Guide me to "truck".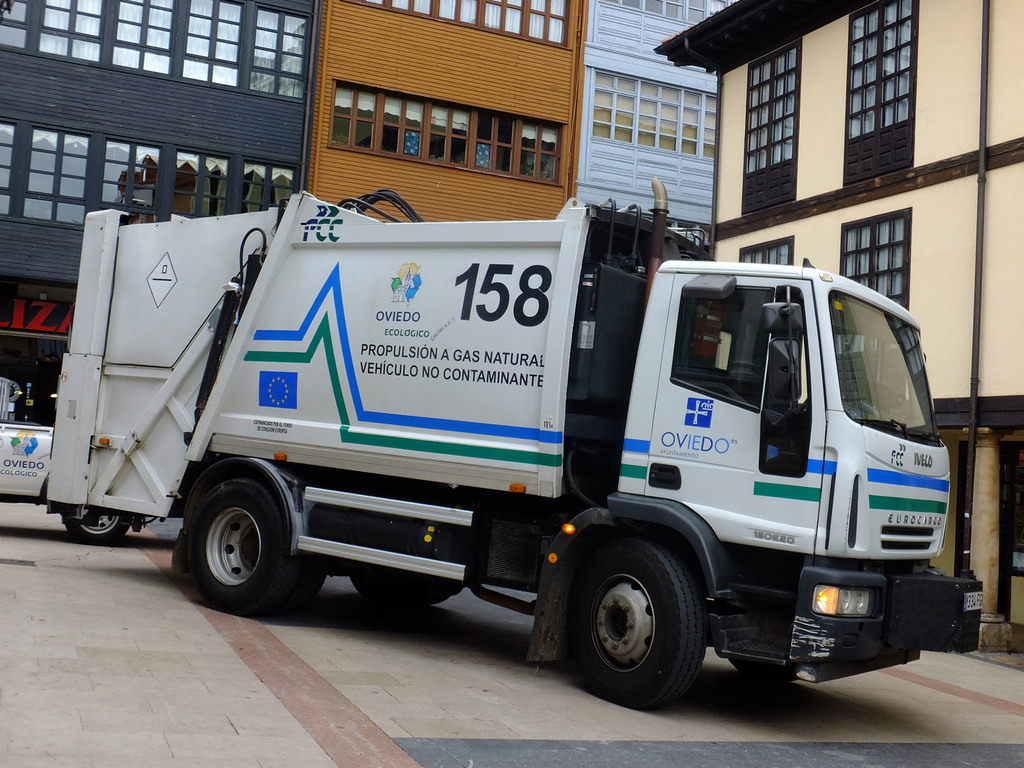
Guidance: bbox=(0, 401, 145, 550).
